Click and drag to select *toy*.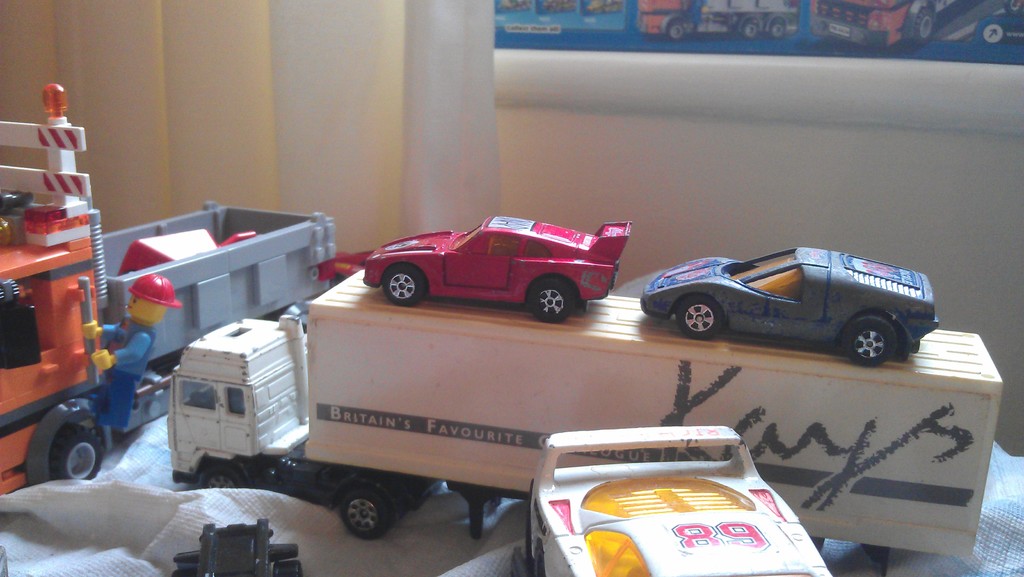
Selection: l=168, t=327, r=980, b=576.
